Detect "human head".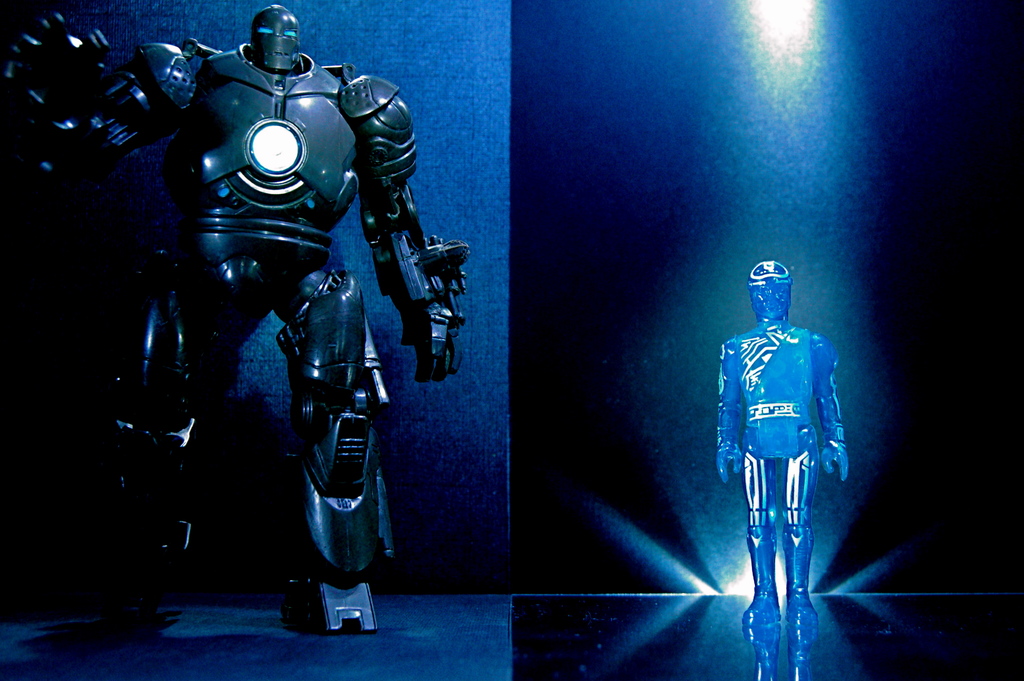
Detected at crop(742, 258, 812, 339).
